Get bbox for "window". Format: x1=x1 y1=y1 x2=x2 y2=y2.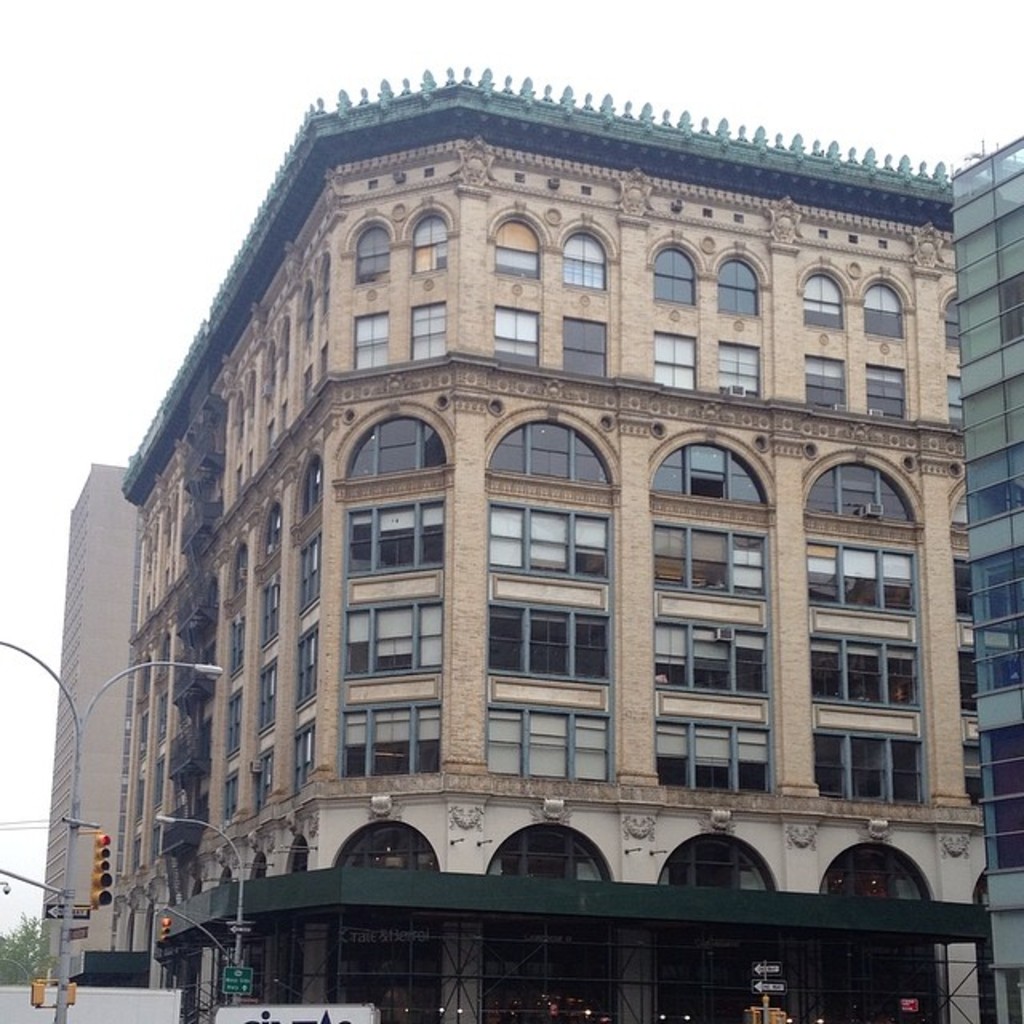
x1=294 y1=469 x2=325 y2=522.
